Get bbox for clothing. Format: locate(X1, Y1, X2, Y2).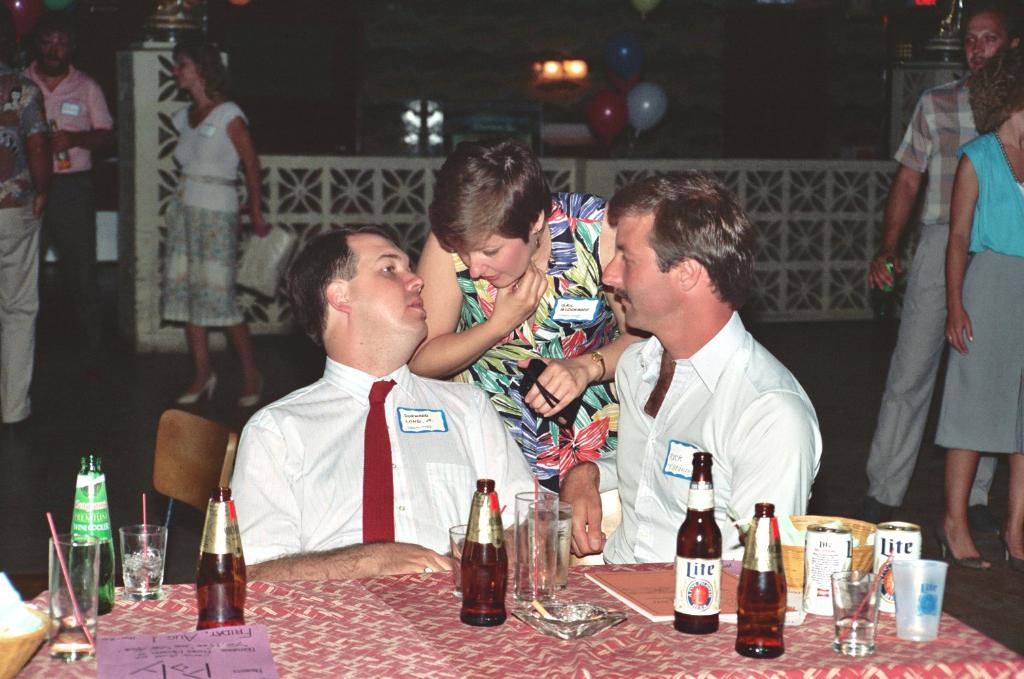
locate(958, 138, 1023, 469).
